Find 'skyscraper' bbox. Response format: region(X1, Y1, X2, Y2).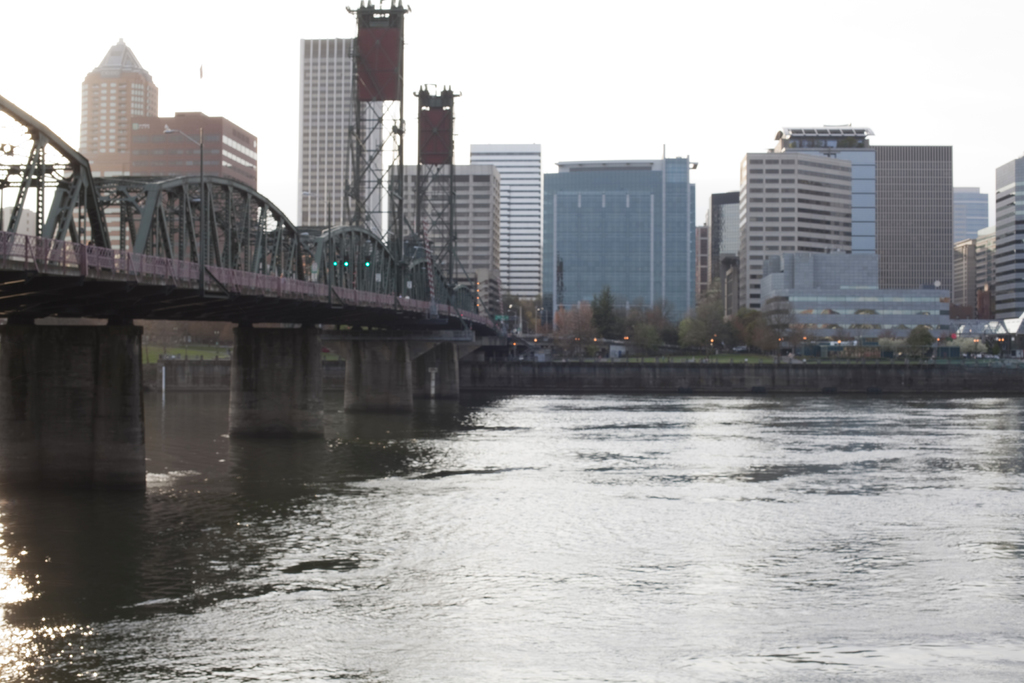
region(531, 134, 716, 321).
